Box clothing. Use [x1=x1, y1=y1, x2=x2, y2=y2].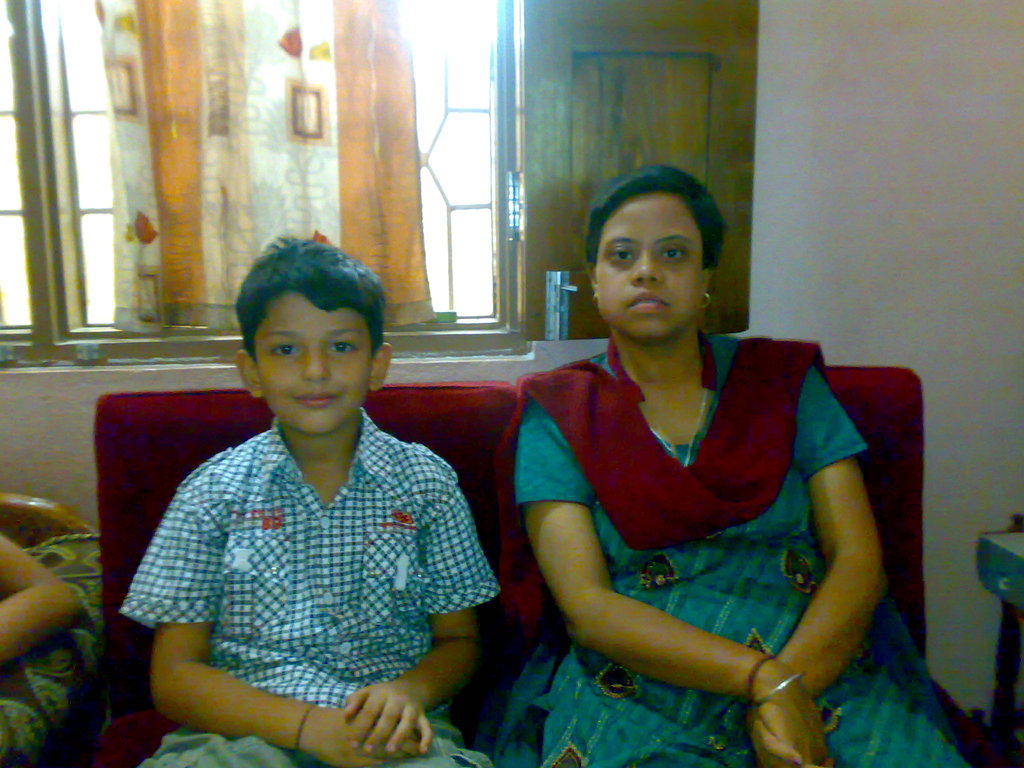
[x1=488, y1=328, x2=990, y2=767].
